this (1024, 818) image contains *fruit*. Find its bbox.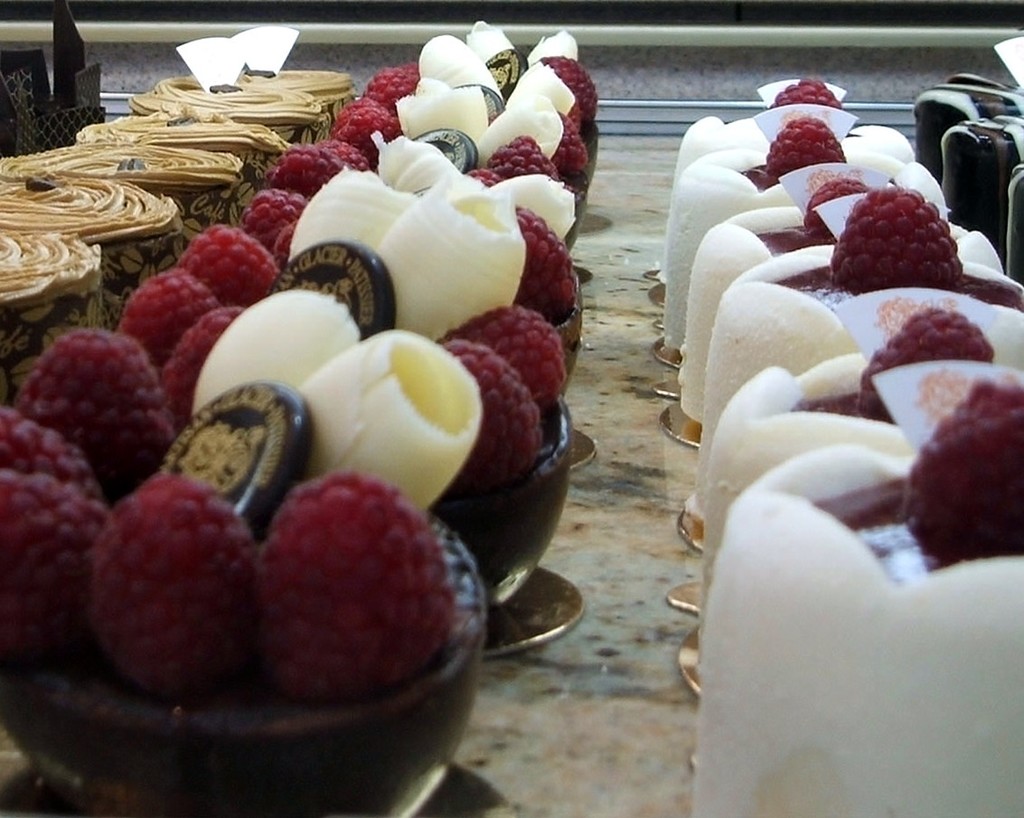
rect(831, 181, 964, 295).
